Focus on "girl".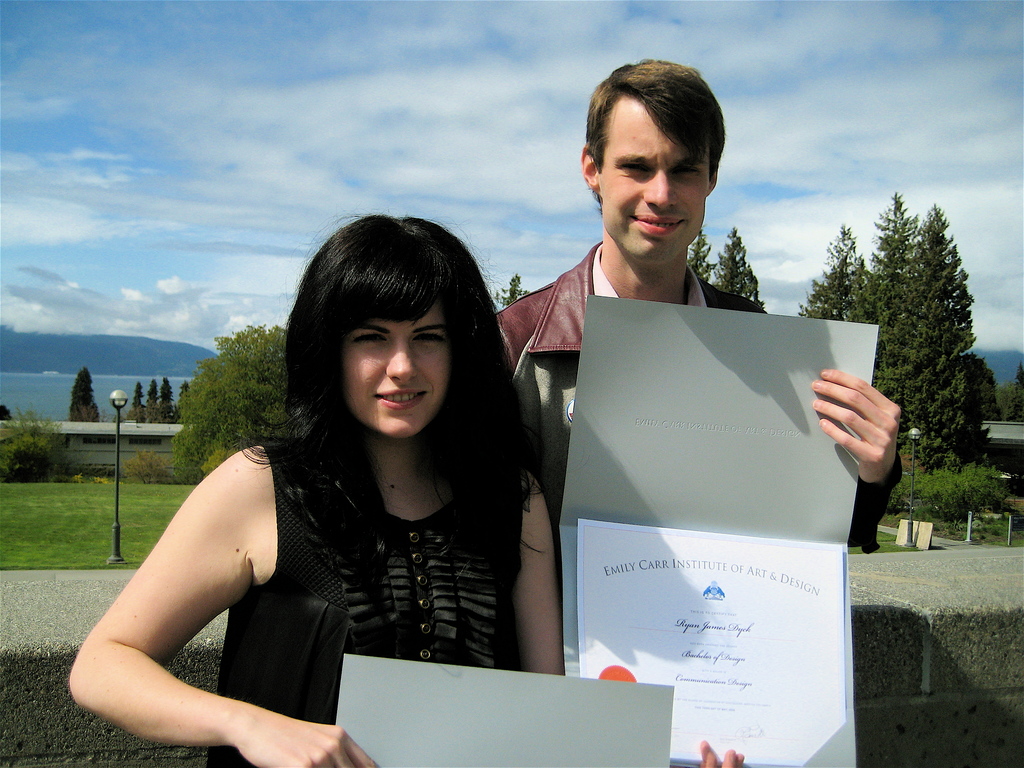
Focused at locate(65, 207, 744, 767).
